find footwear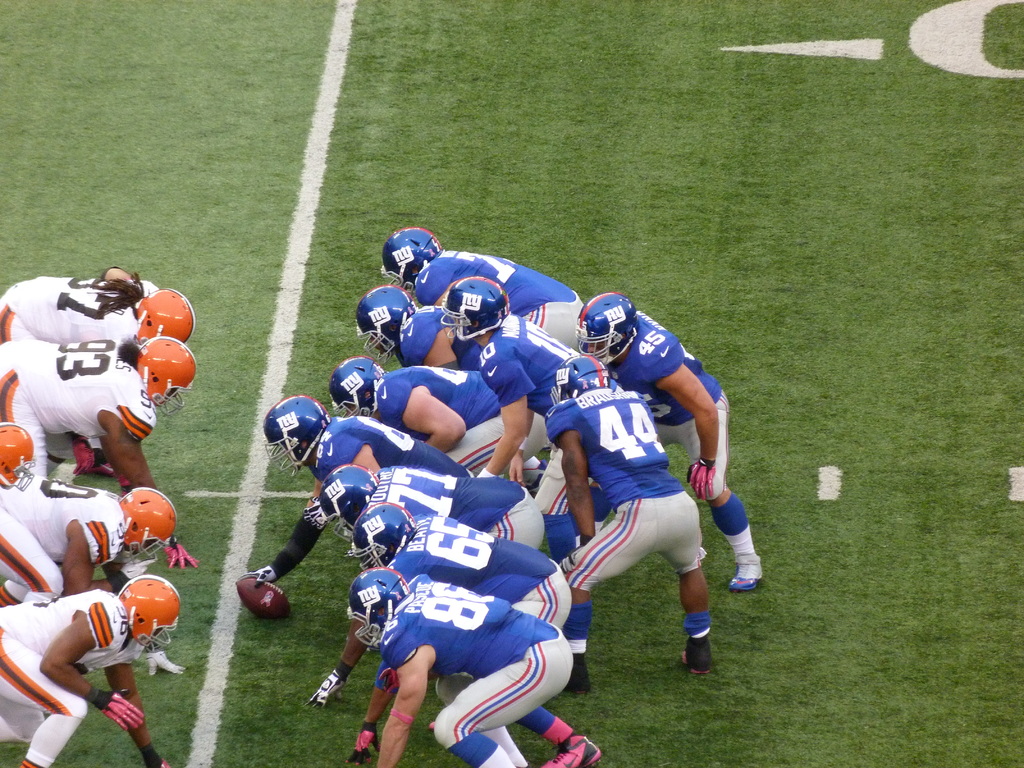
bbox=[542, 735, 601, 767]
